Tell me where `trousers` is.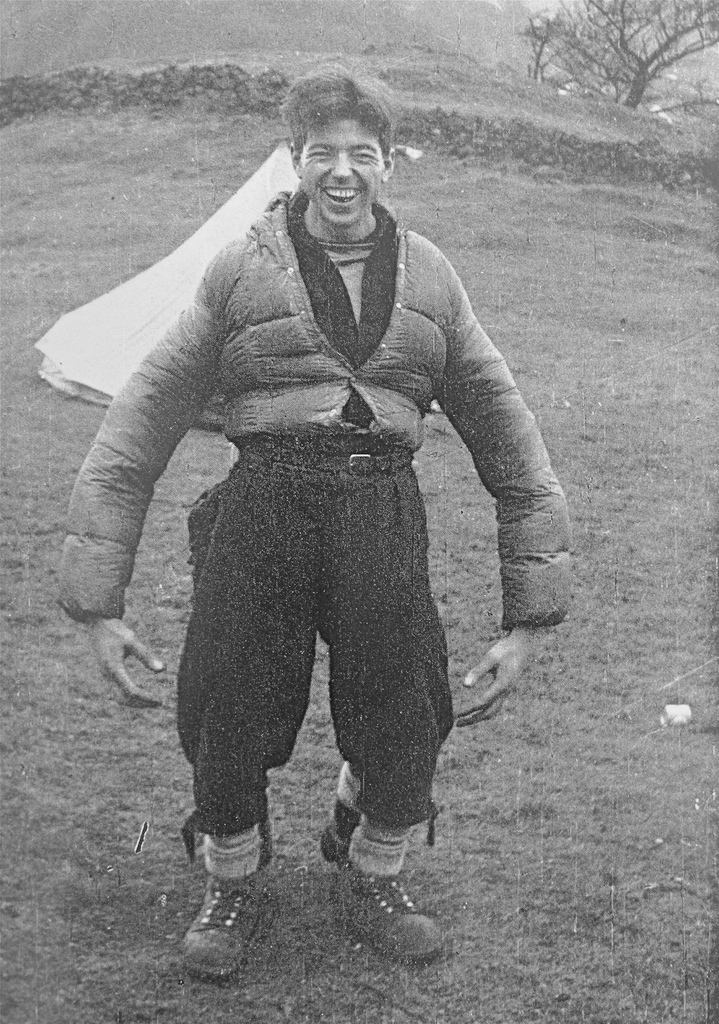
`trousers` is at 171 450 459 872.
